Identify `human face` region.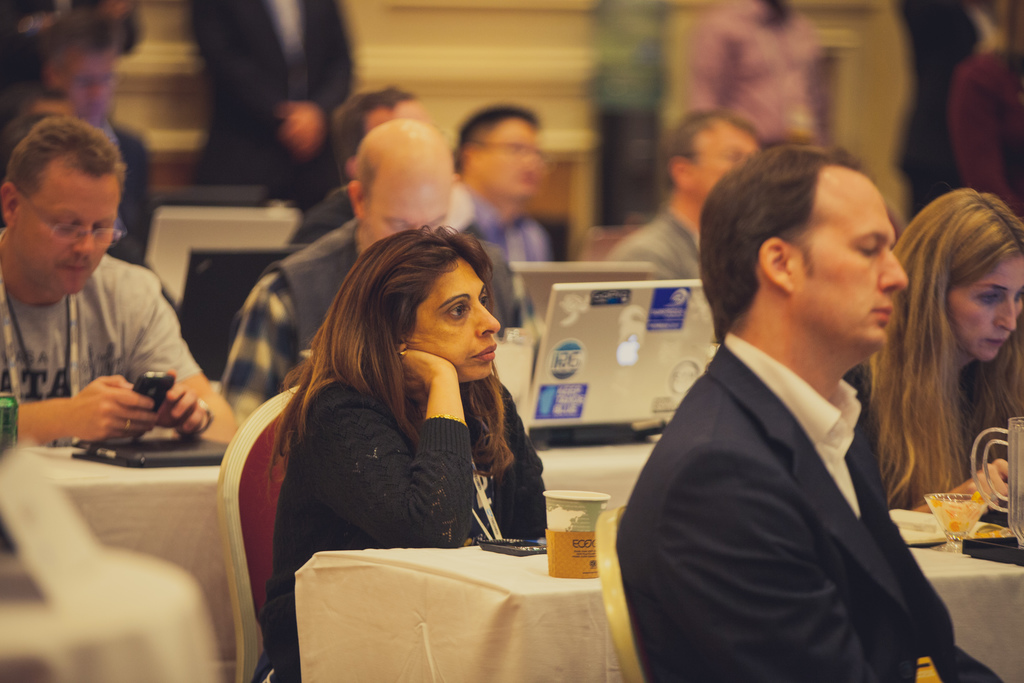
Region: (408, 262, 499, 379).
